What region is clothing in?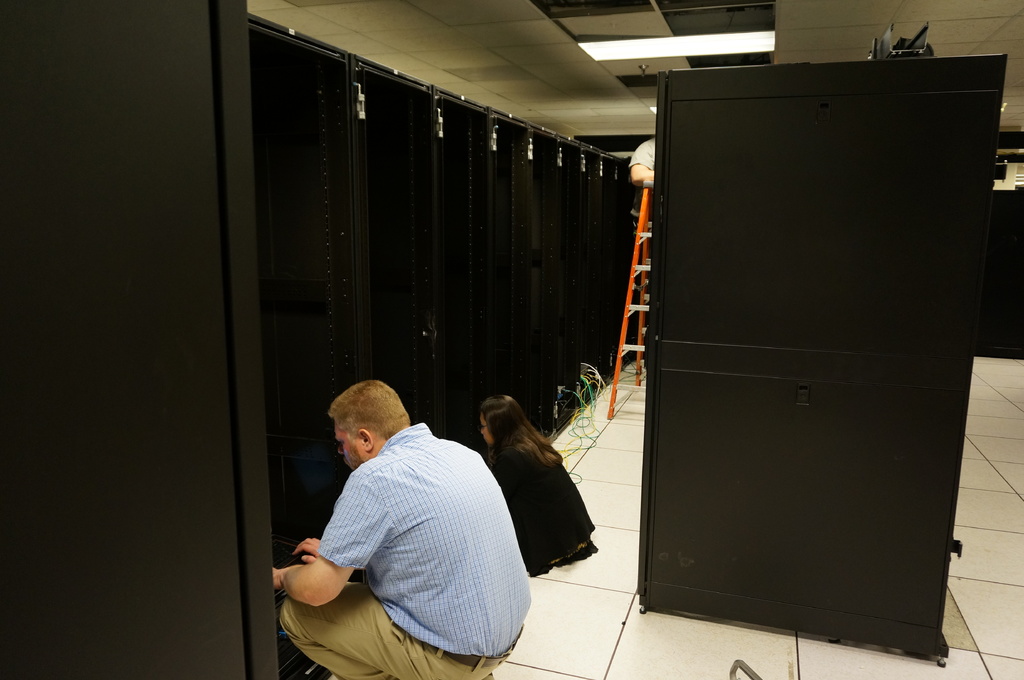
Rect(275, 416, 544, 679).
